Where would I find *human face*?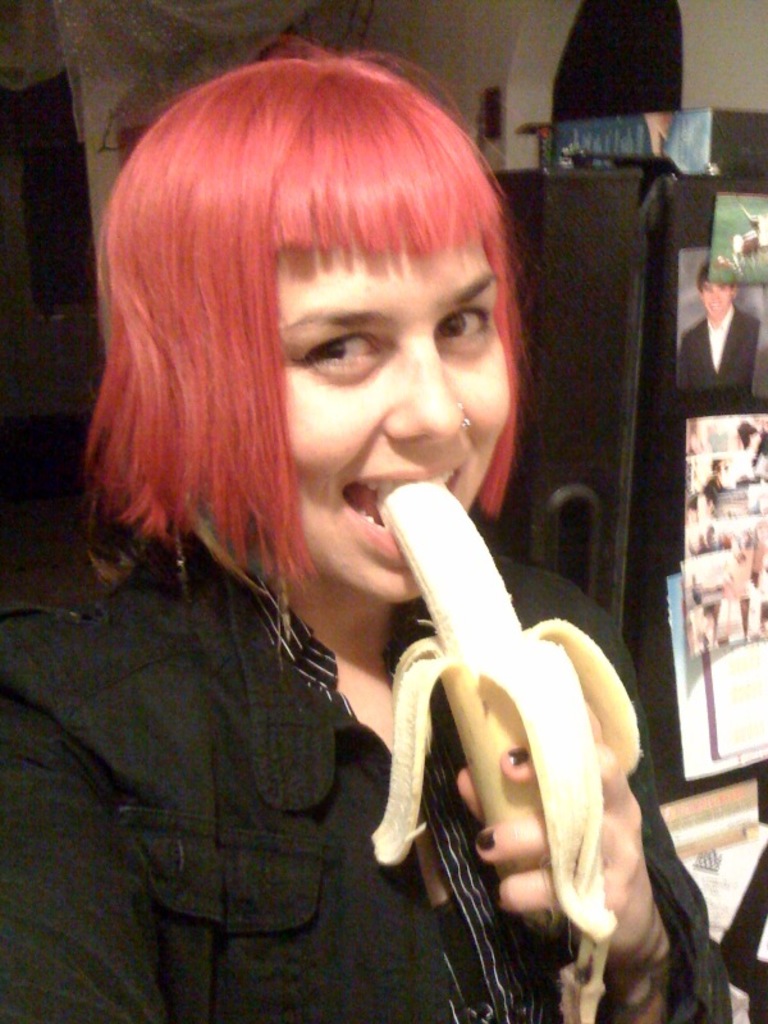
At bbox=(270, 224, 516, 612).
